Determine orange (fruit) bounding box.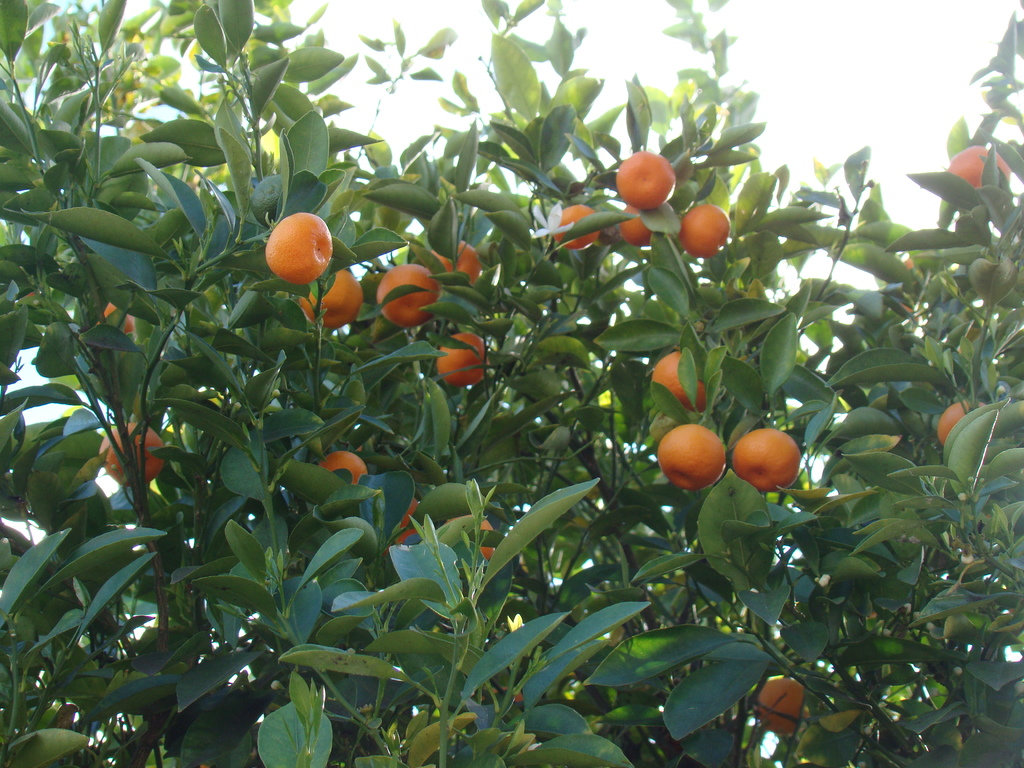
Determined: x1=732 y1=423 x2=805 y2=492.
